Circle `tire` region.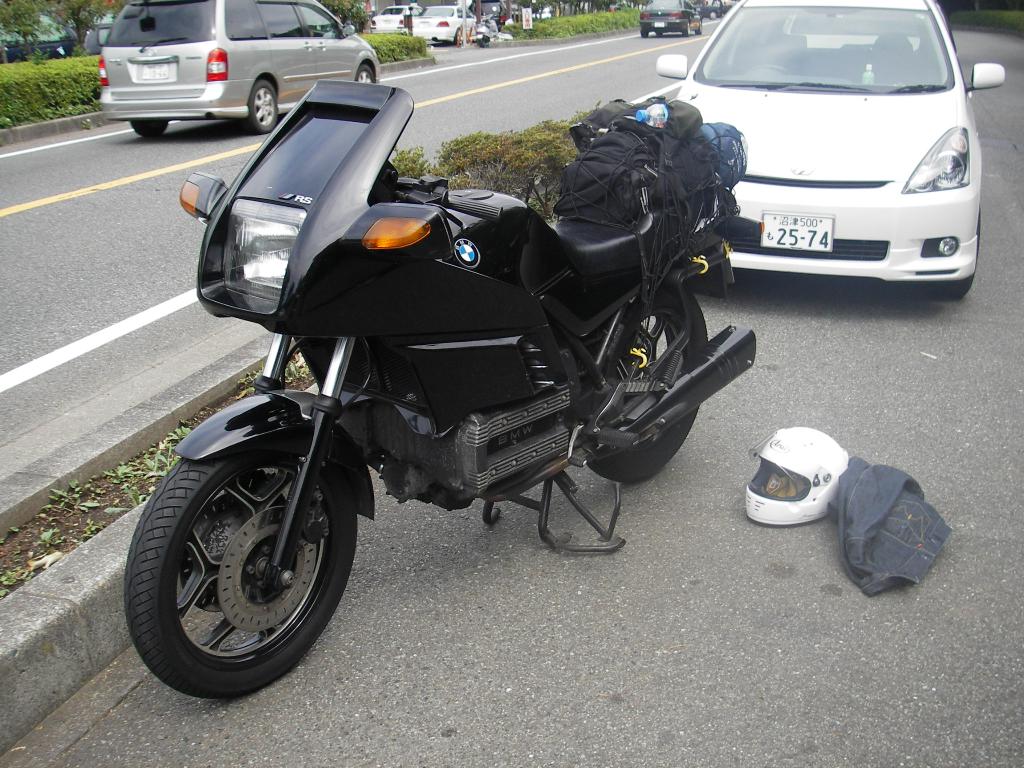
Region: (left=708, top=8, right=718, bottom=20).
